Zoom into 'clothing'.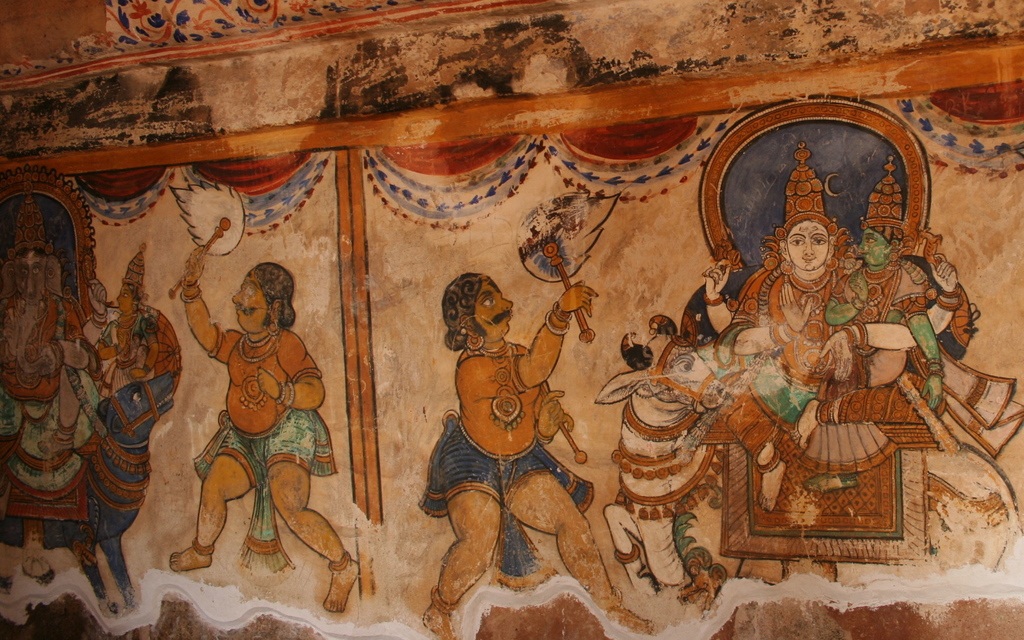
Zoom target: [x1=181, y1=317, x2=349, y2=577].
